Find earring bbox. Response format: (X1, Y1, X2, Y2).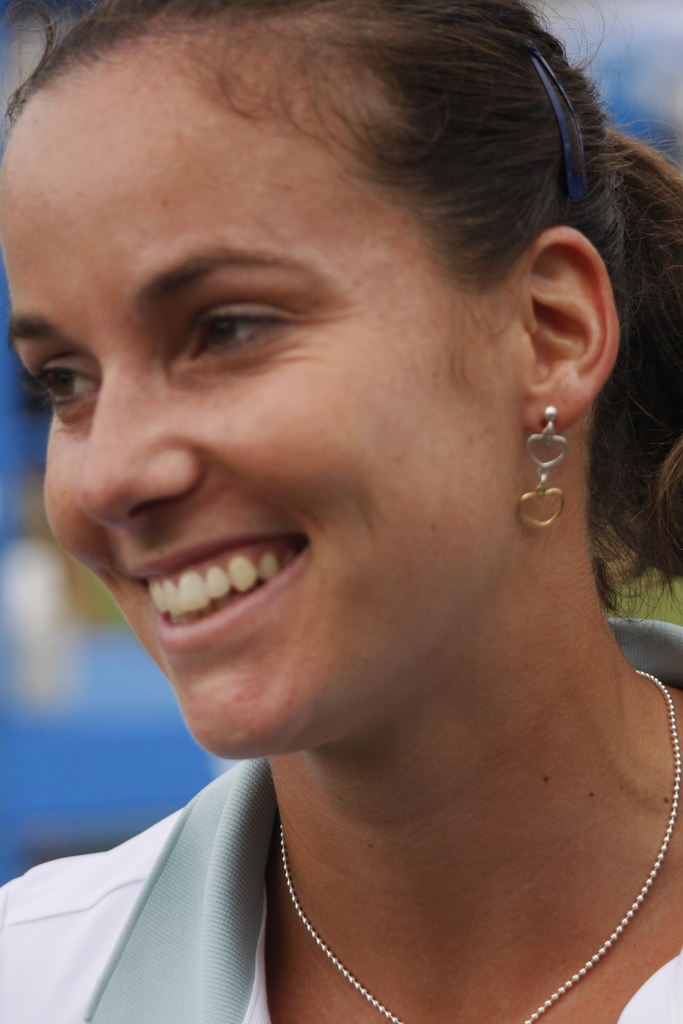
(516, 401, 573, 535).
